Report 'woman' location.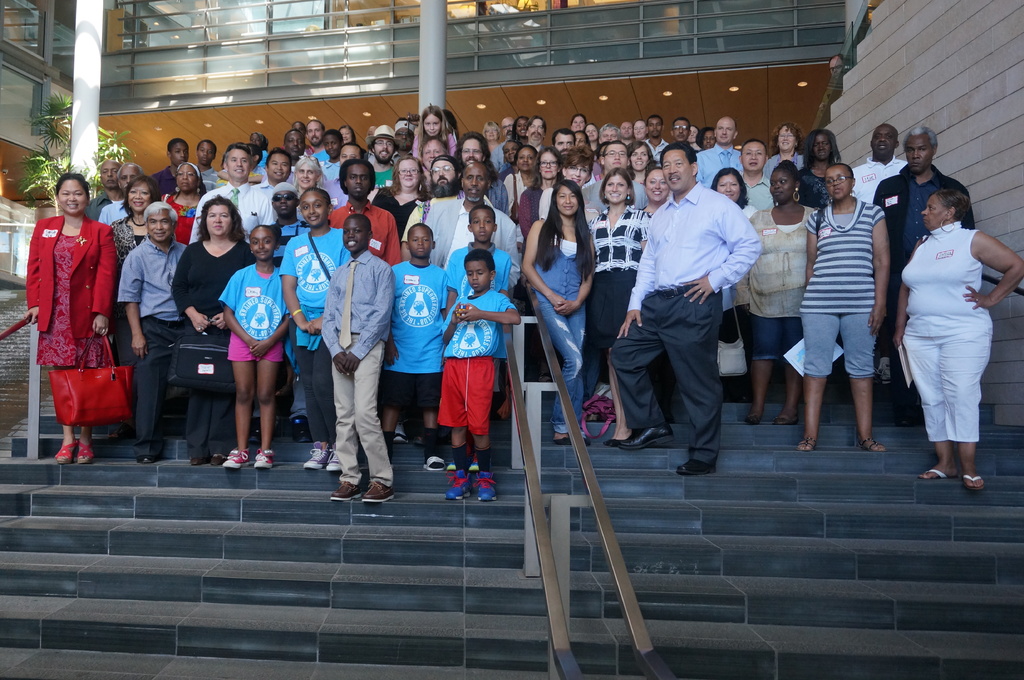
Report: 536/148/595/219.
